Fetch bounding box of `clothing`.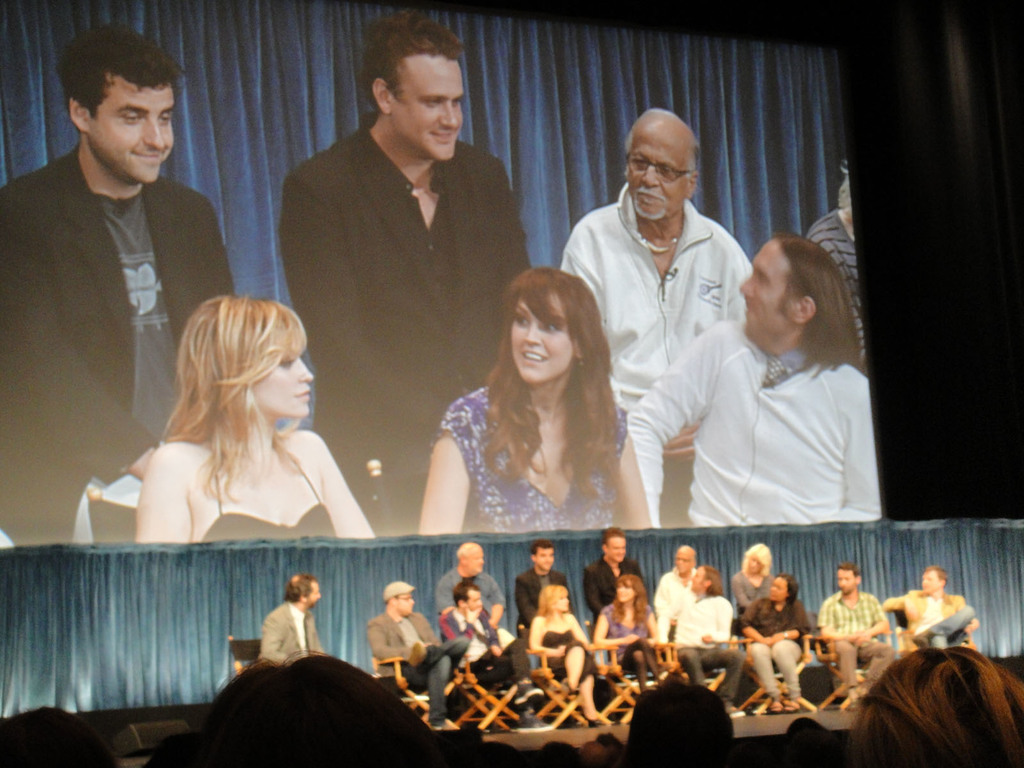
Bbox: <bbox>816, 588, 897, 691</bbox>.
